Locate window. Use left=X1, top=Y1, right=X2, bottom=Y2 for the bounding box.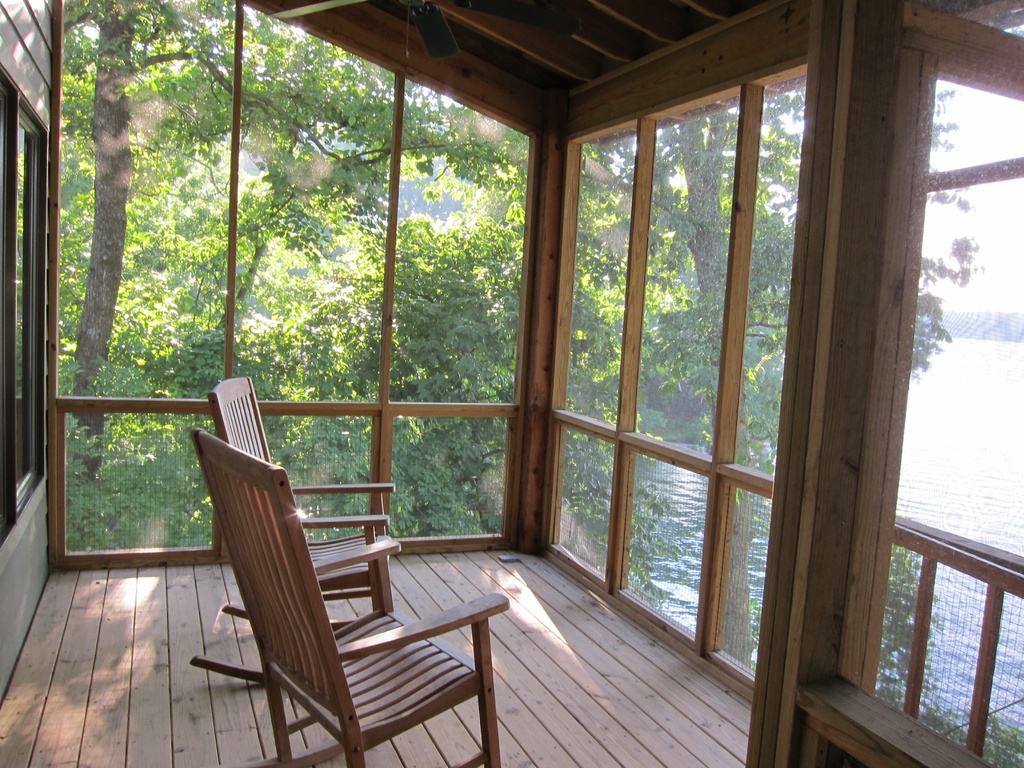
left=0, top=70, right=54, bottom=539.
